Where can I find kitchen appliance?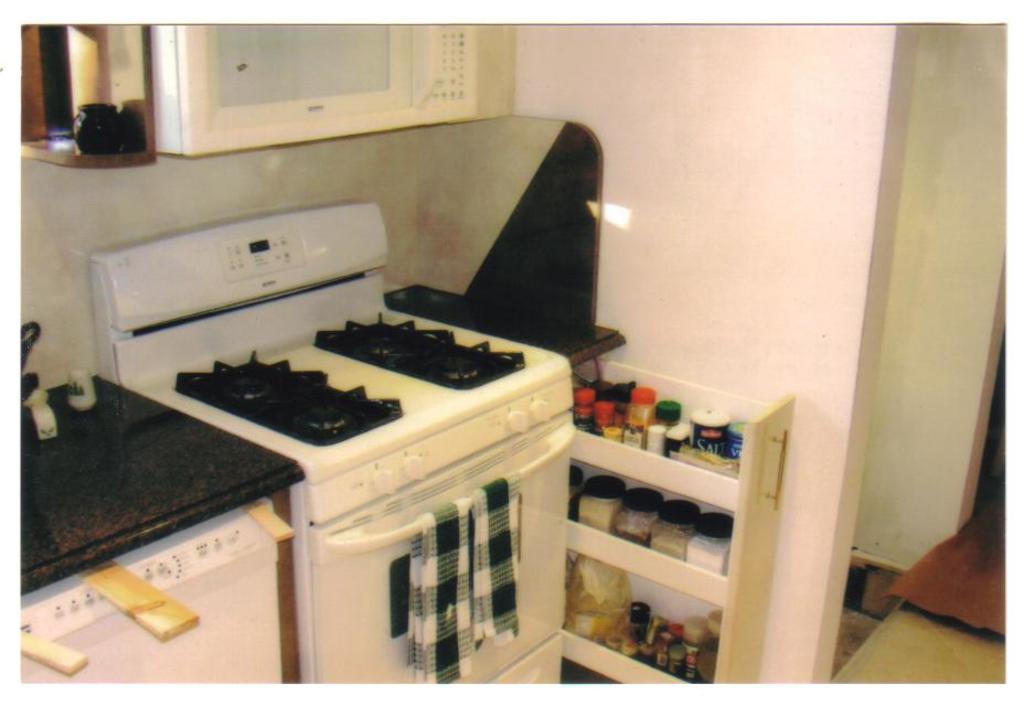
You can find it at locate(664, 632, 683, 671).
